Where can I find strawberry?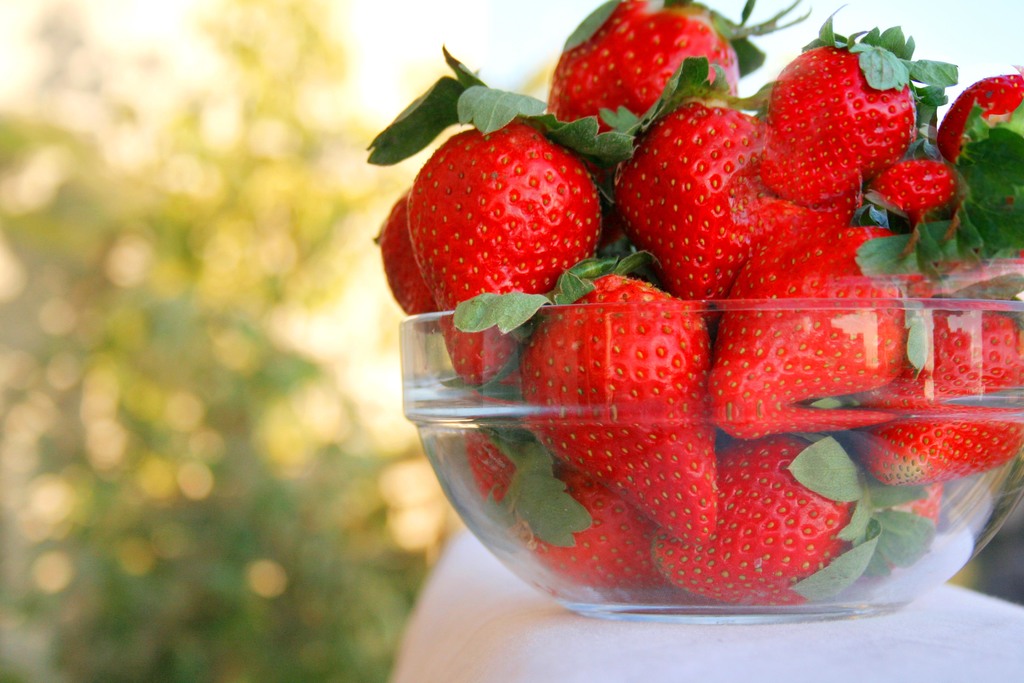
You can find it at select_region(940, 55, 1023, 167).
